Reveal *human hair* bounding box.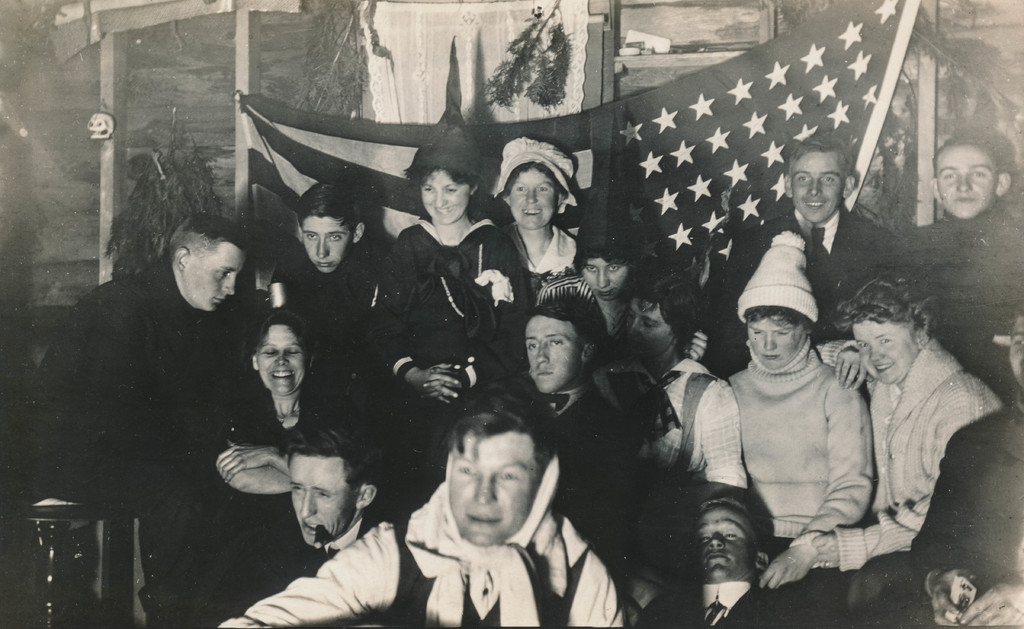
Revealed: Rect(168, 210, 252, 265).
